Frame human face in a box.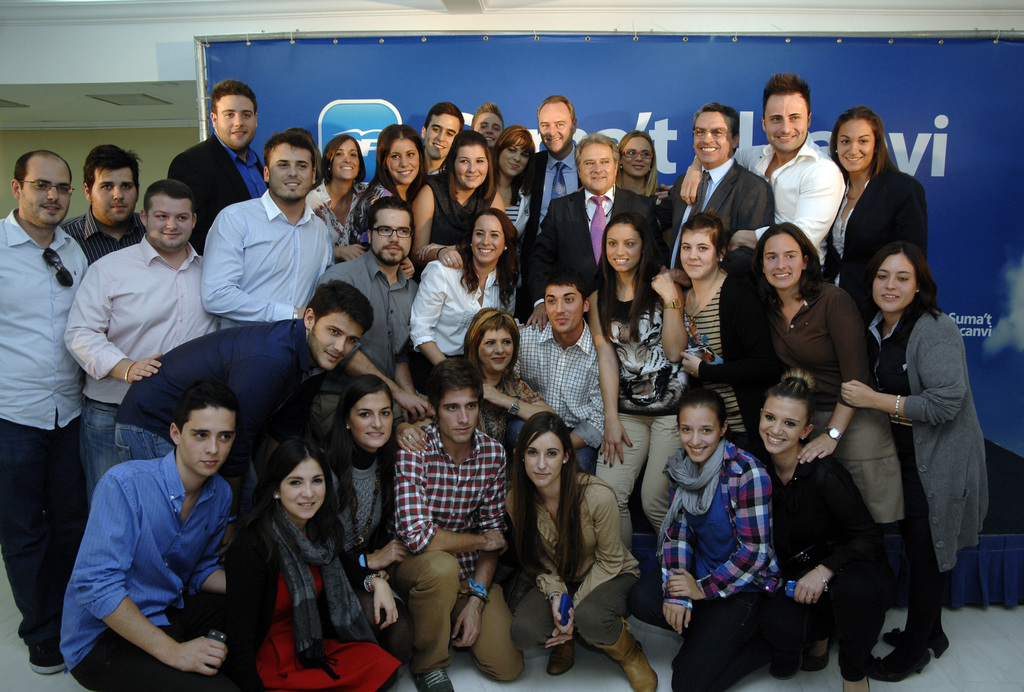
(372,209,410,264).
